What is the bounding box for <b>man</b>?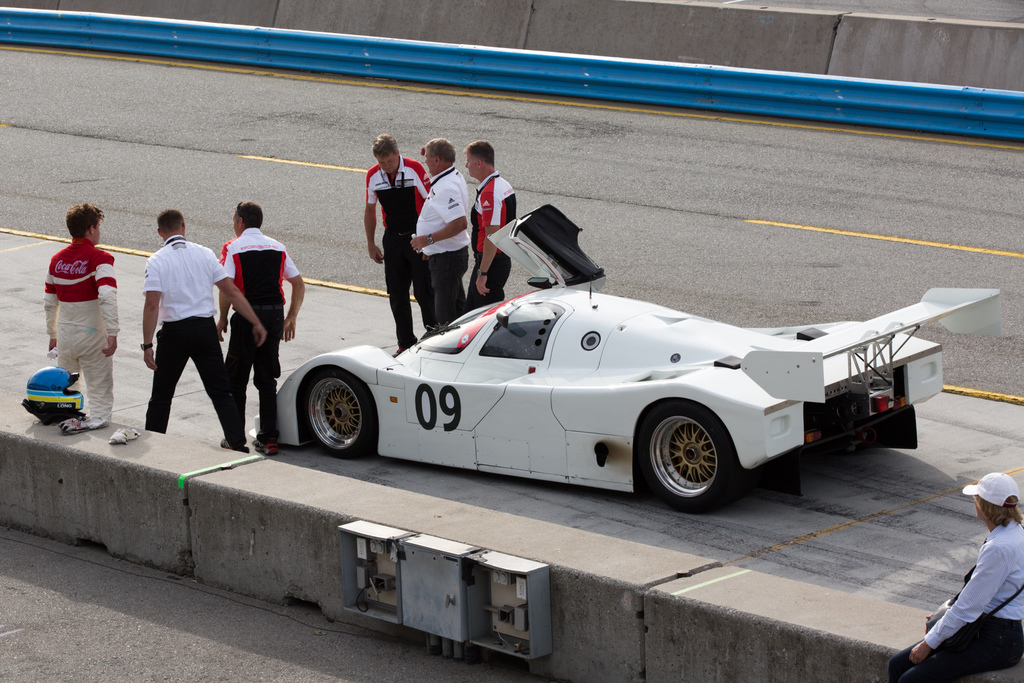
crop(42, 202, 119, 427).
